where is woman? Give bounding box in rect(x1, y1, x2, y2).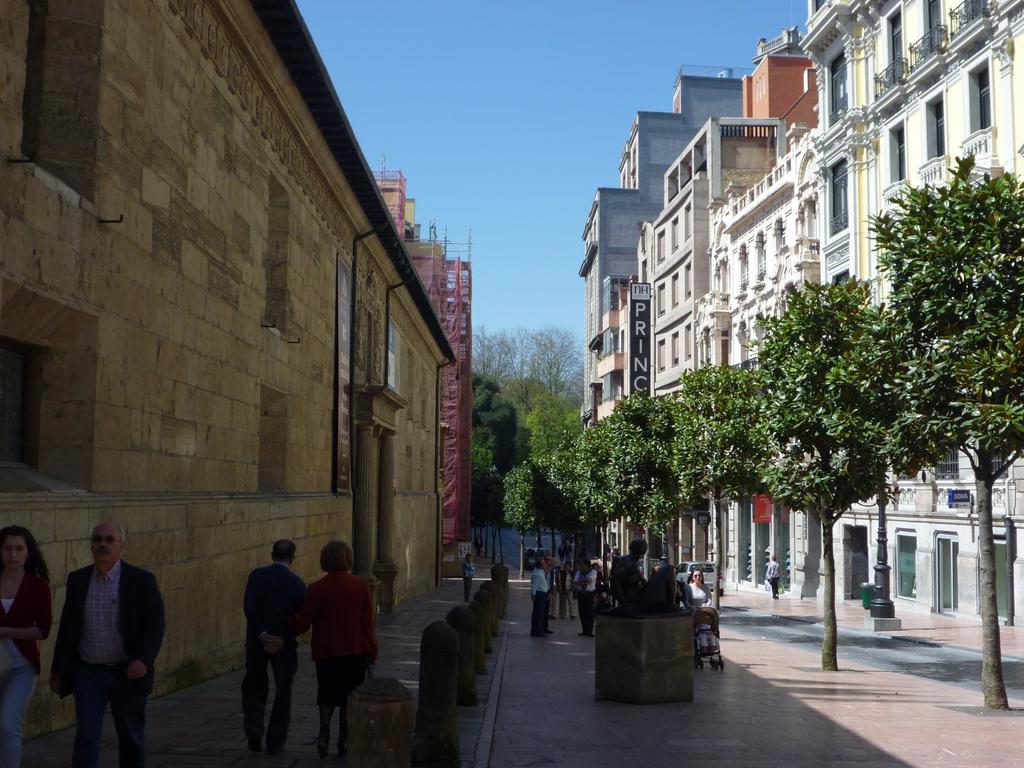
rect(767, 553, 784, 598).
